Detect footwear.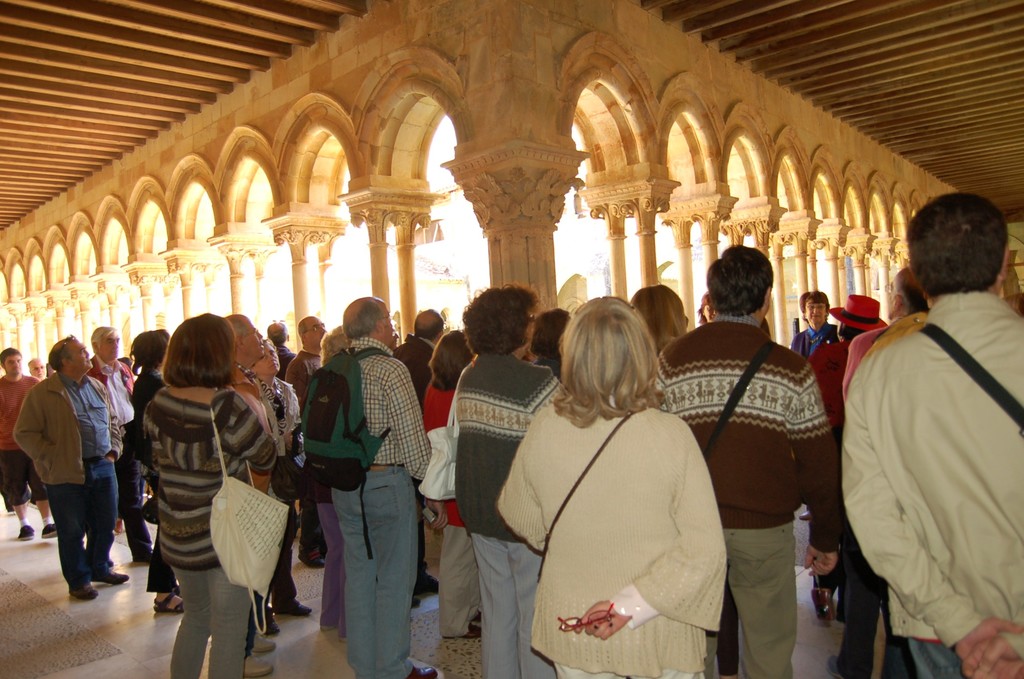
Detected at <region>42, 524, 58, 540</region>.
